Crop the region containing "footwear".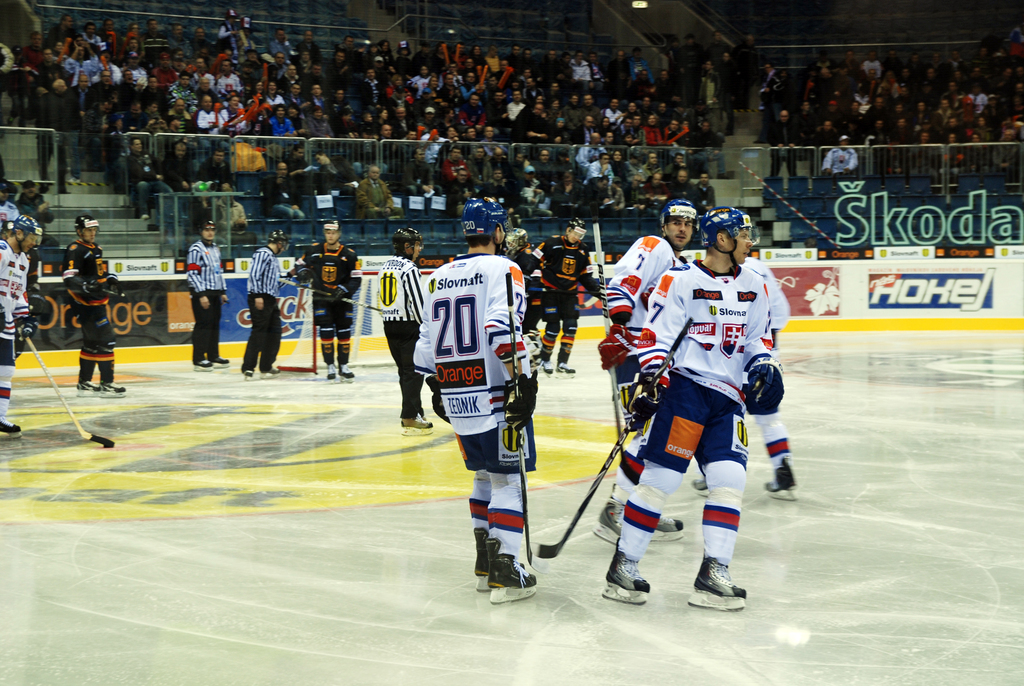
Crop region: crop(241, 369, 253, 380).
